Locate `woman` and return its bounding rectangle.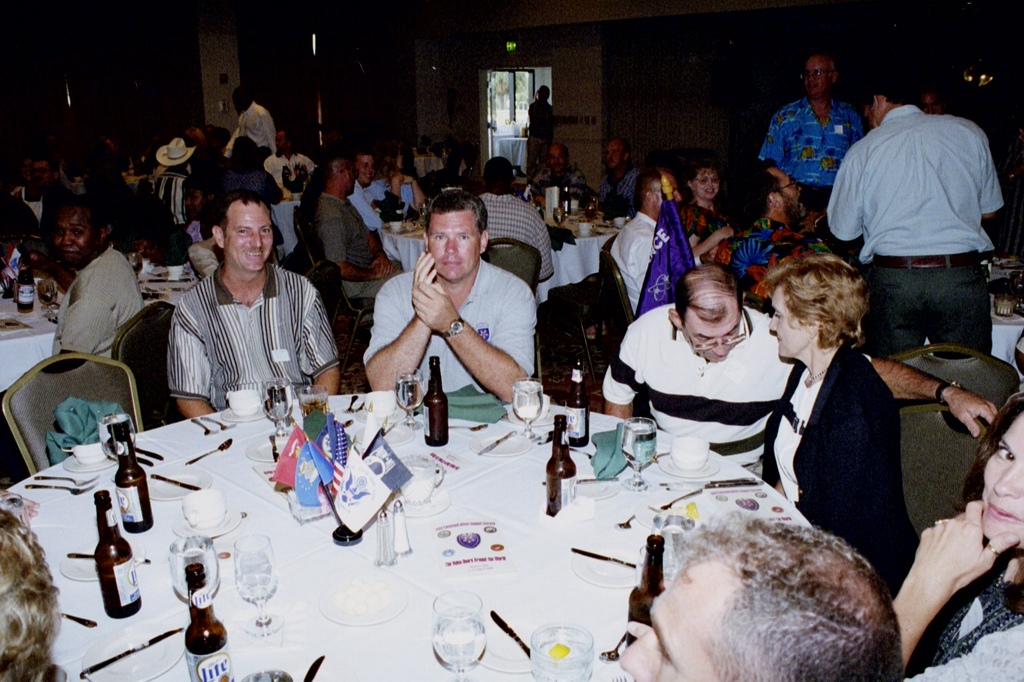
select_region(891, 393, 1023, 681).
